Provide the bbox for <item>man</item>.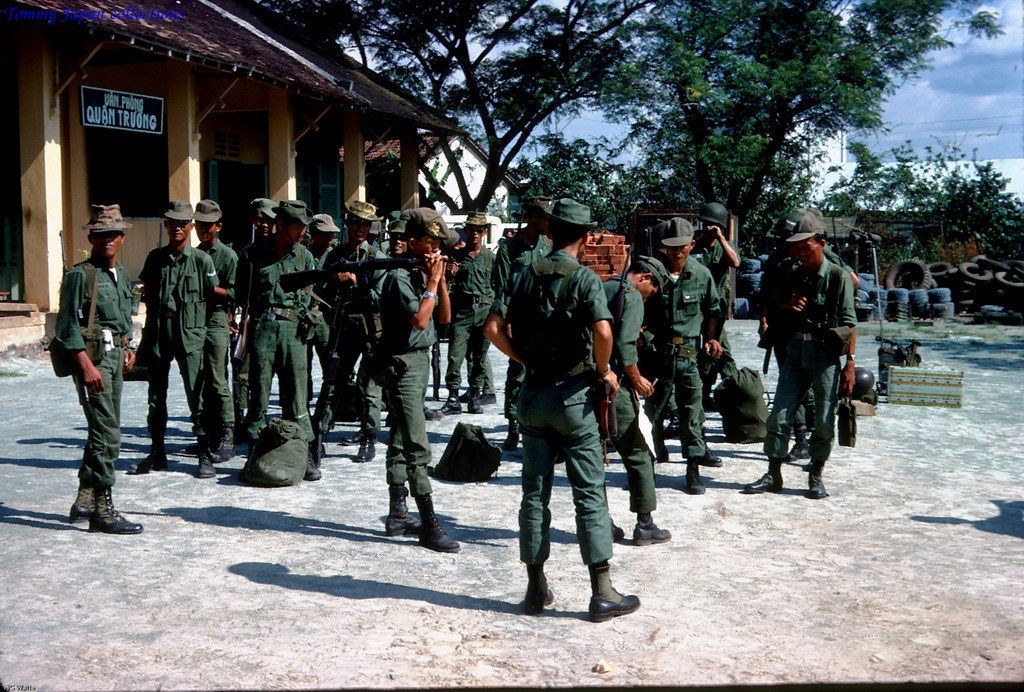
[287, 209, 347, 418].
